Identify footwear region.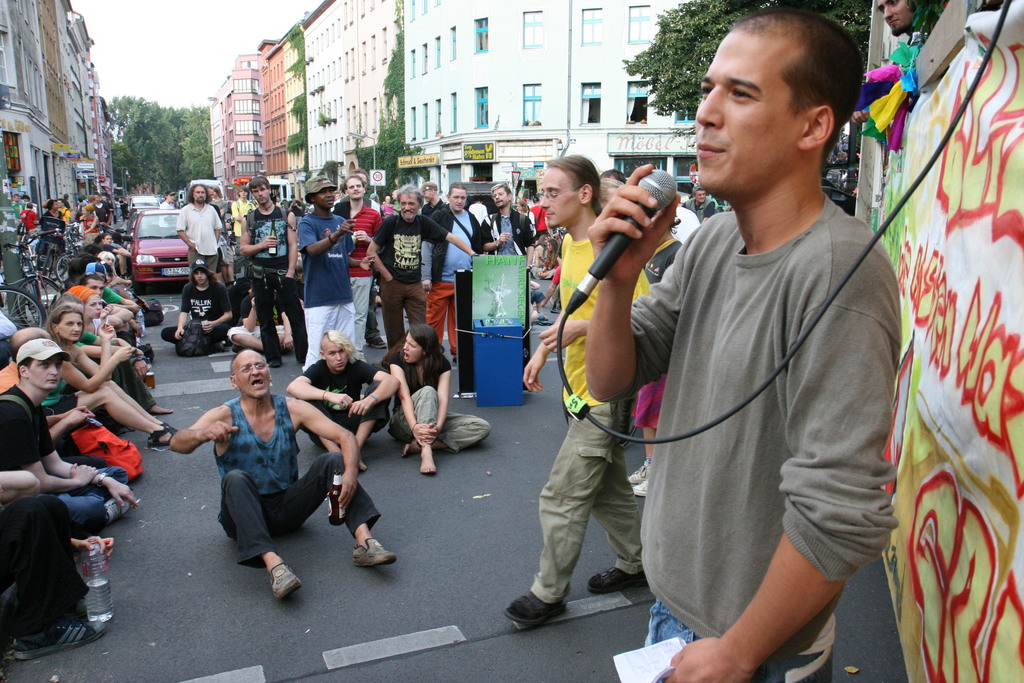
Region: bbox=[271, 564, 300, 602].
